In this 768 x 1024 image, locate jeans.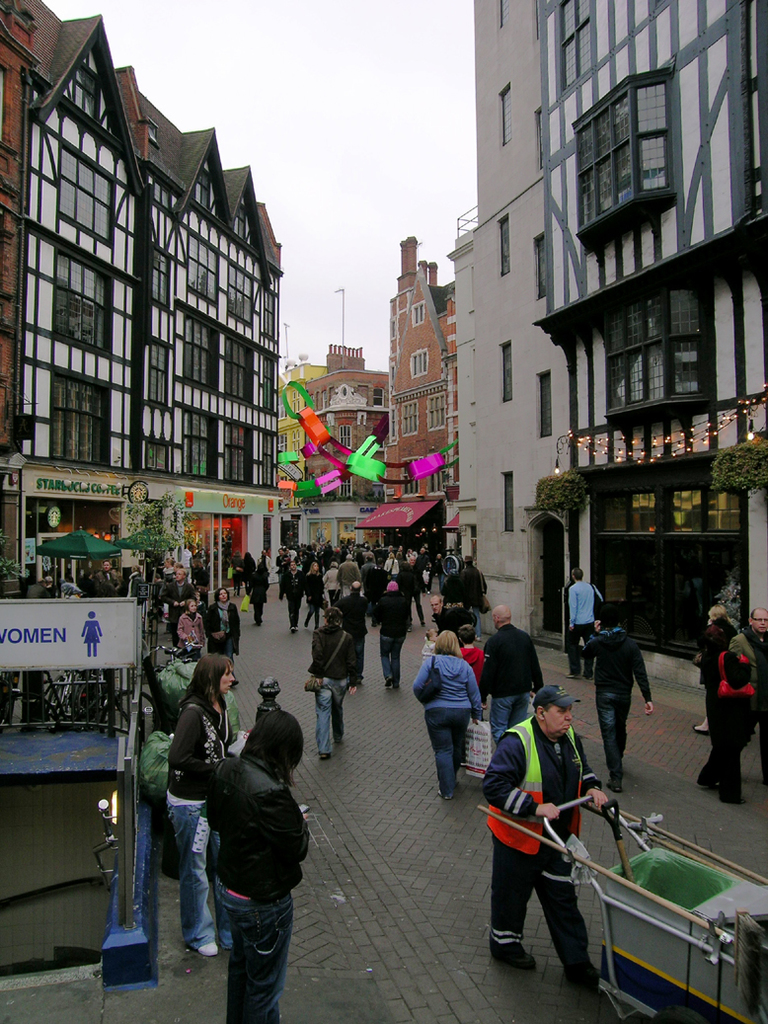
Bounding box: (left=568, top=624, right=599, bottom=673).
